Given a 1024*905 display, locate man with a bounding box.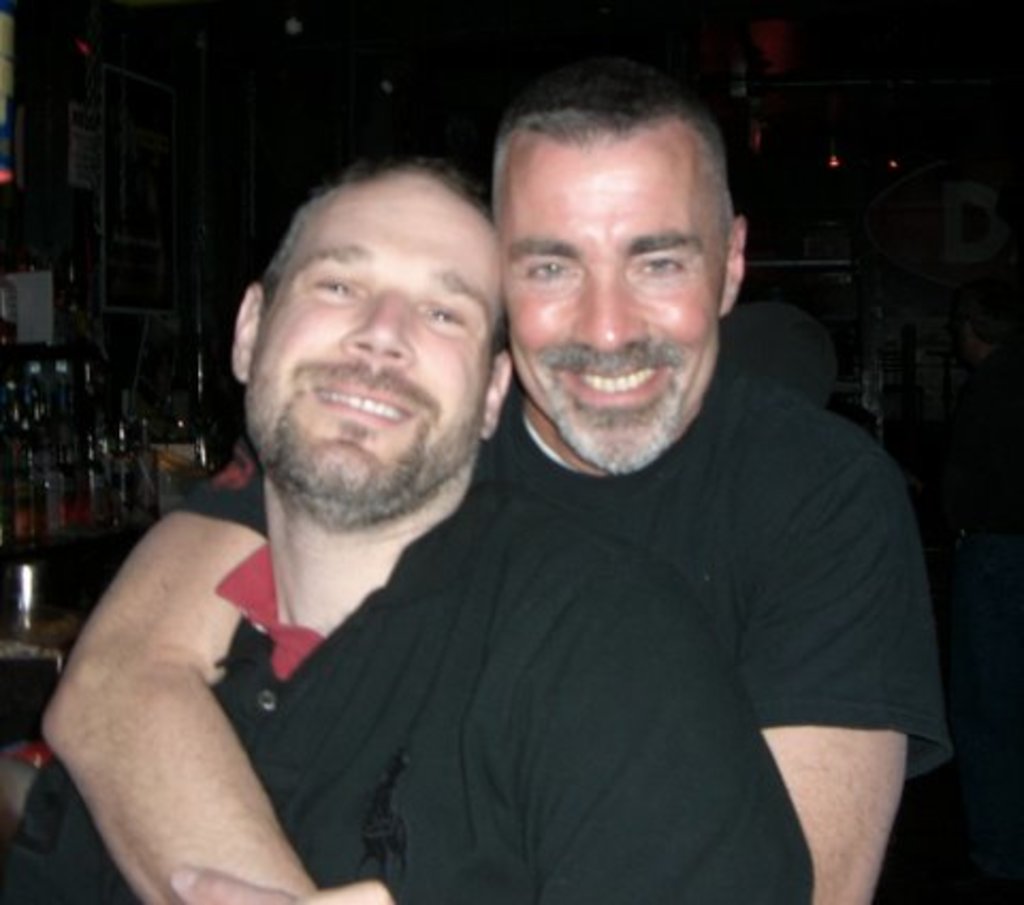
Located: 0, 154, 819, 903.
